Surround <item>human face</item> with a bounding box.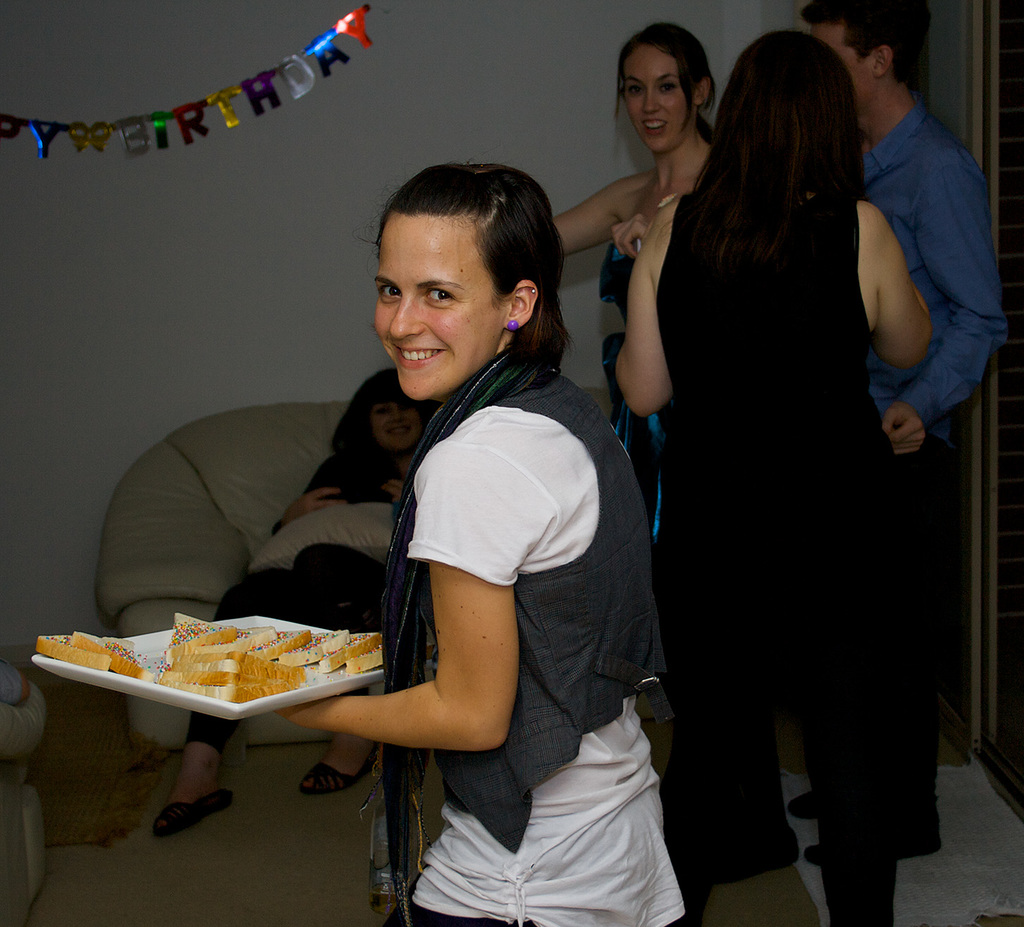
select_region(804, 16, 887, 128).
